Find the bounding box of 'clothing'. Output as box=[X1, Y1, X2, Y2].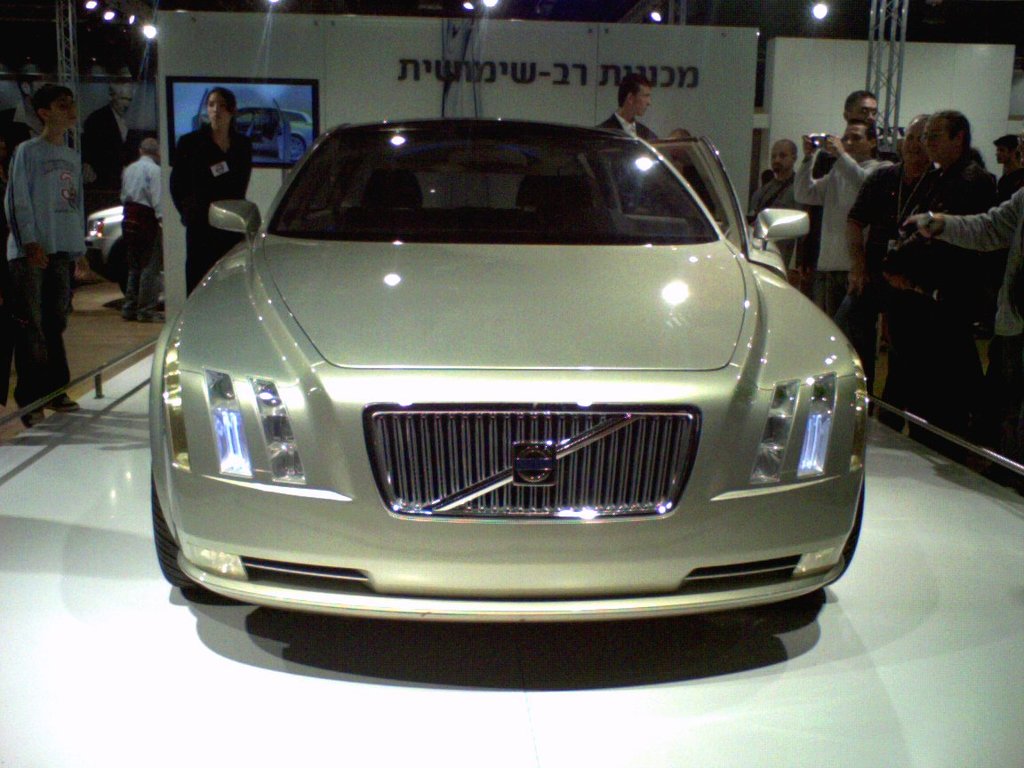
box=[604, 119, 654, 144].
